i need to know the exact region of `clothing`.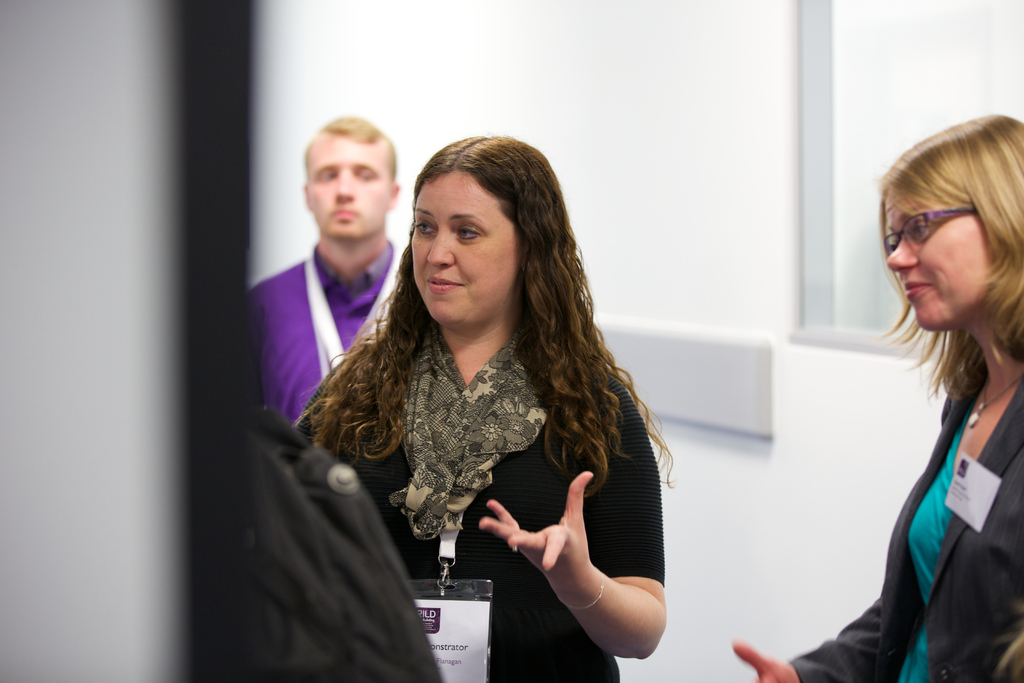
Region: (237,230,409,425).
